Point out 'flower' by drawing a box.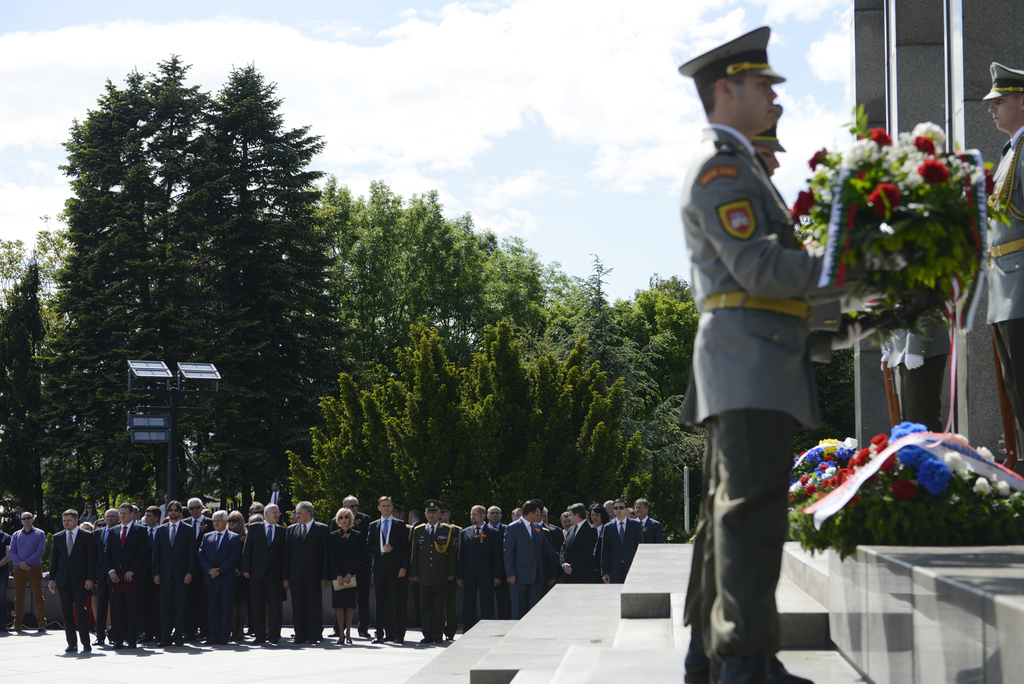
bbox=[858, 125, 893, 146].
